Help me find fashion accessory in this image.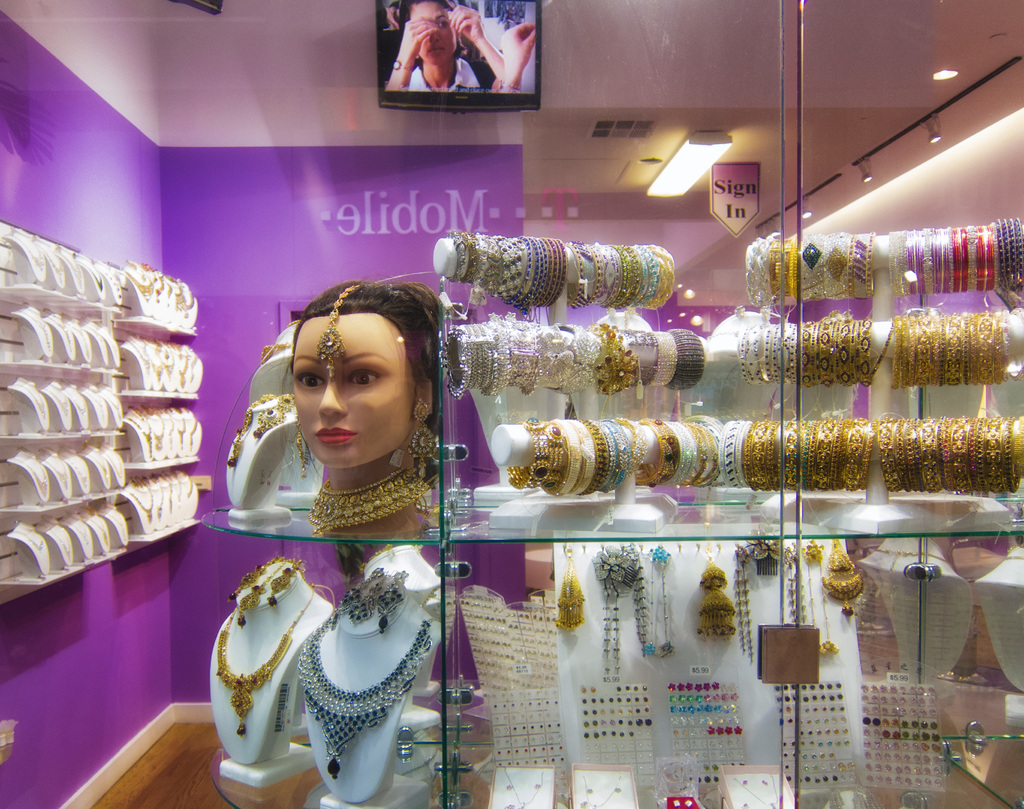
Found it: detection(216, 586, 318, 740).
